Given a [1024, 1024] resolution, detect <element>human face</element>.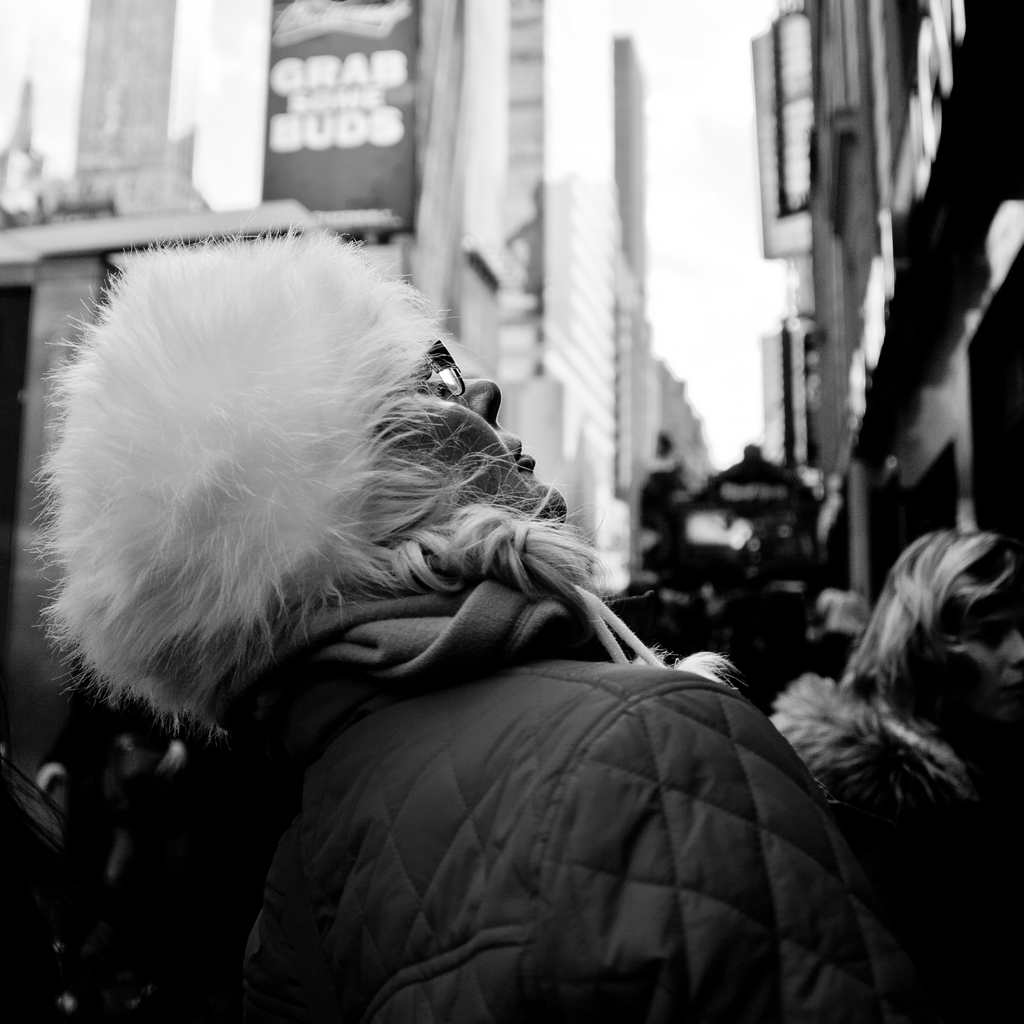
(956,623,1023,721).
